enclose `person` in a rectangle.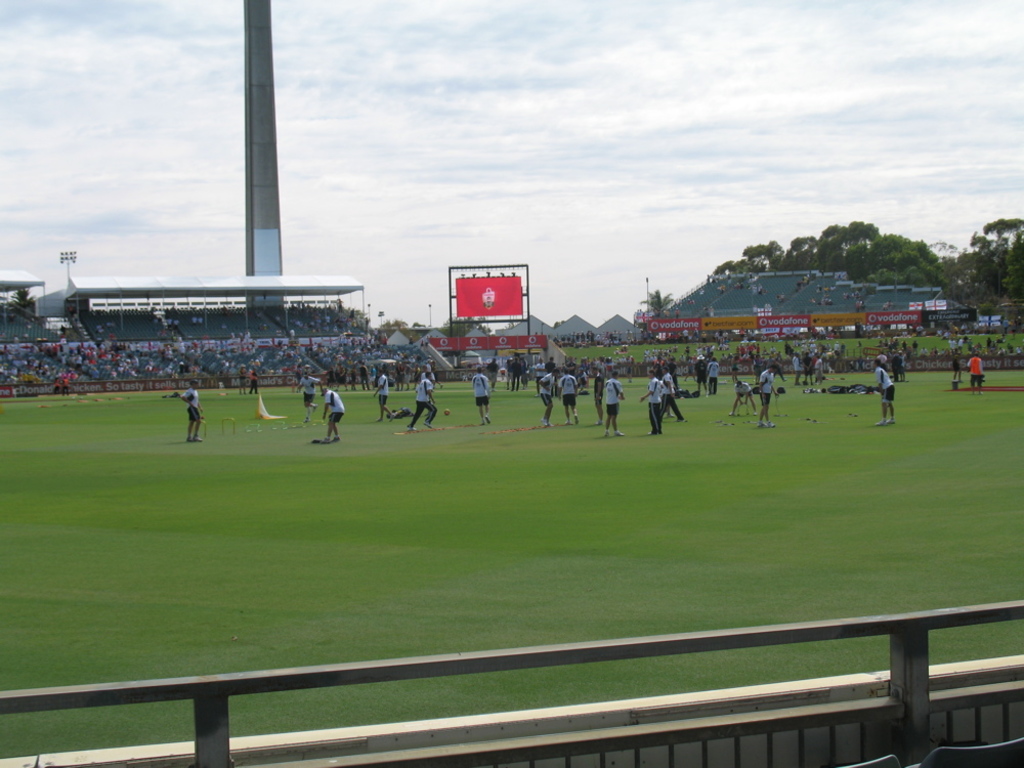
598 372 631 435.
